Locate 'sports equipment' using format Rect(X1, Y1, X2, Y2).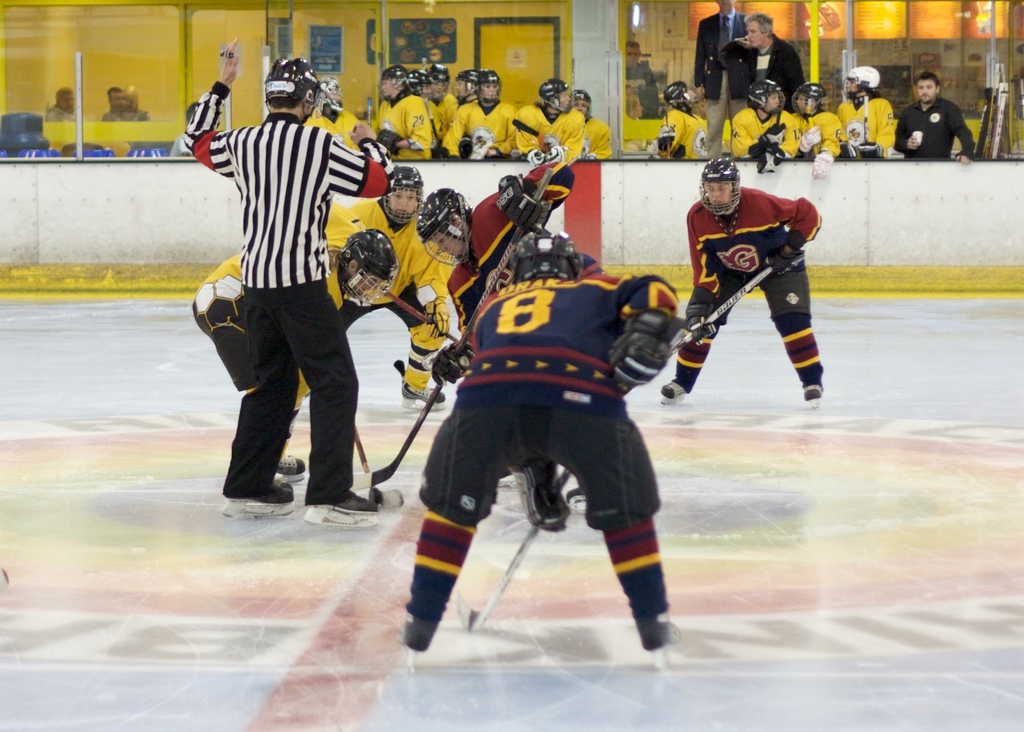
Rect(843, 64, 884, 101).
